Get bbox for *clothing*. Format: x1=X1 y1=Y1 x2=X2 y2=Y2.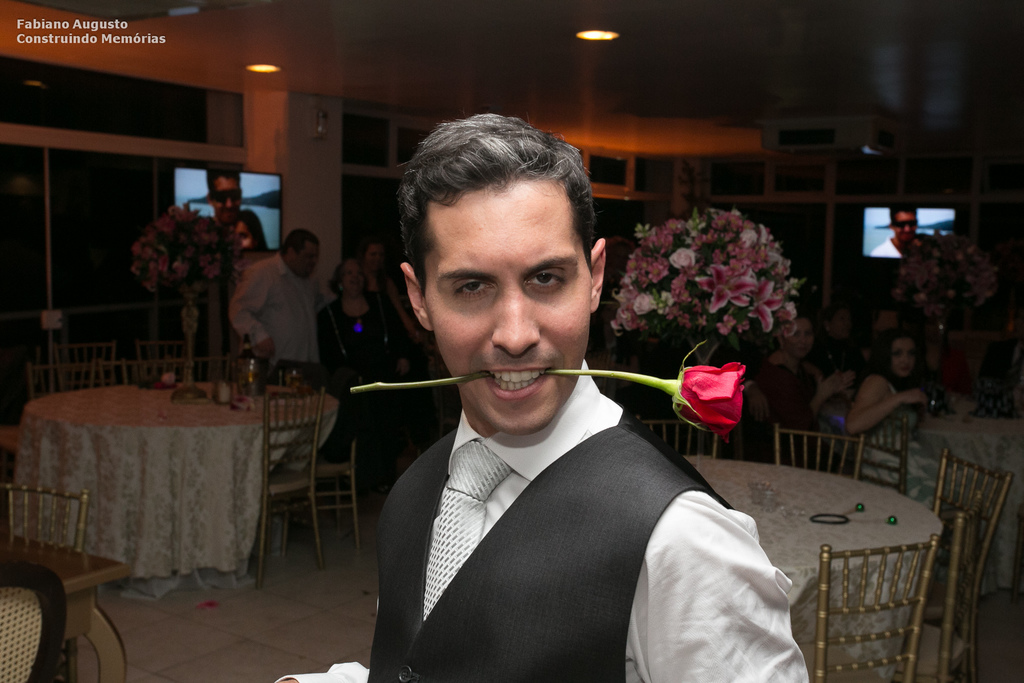
x1=230 y1=258 x2=333 y2=403.
